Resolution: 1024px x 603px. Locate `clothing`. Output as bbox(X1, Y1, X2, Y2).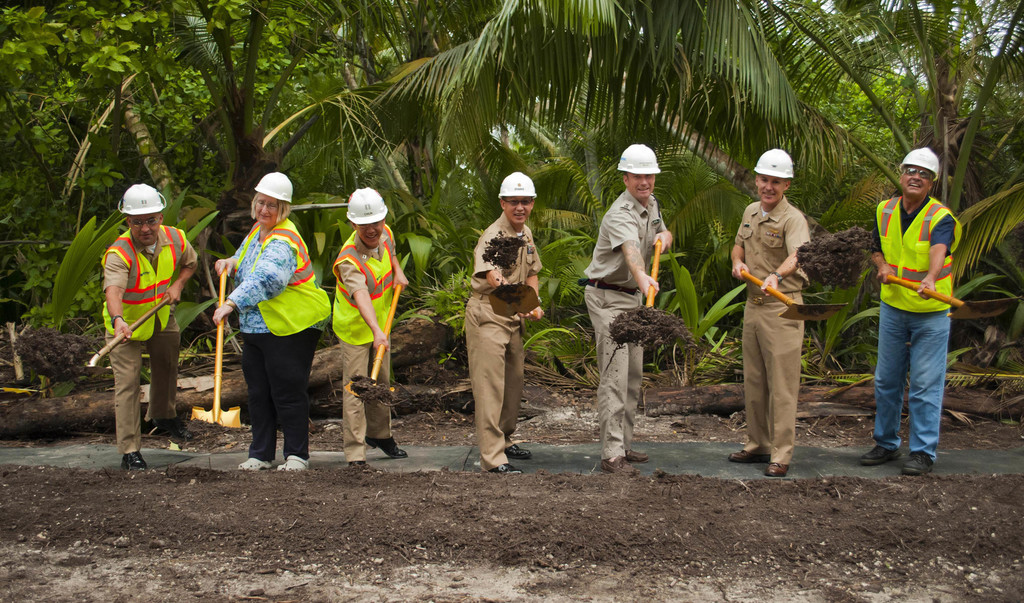
bbox(722, 209, 803, 462).
